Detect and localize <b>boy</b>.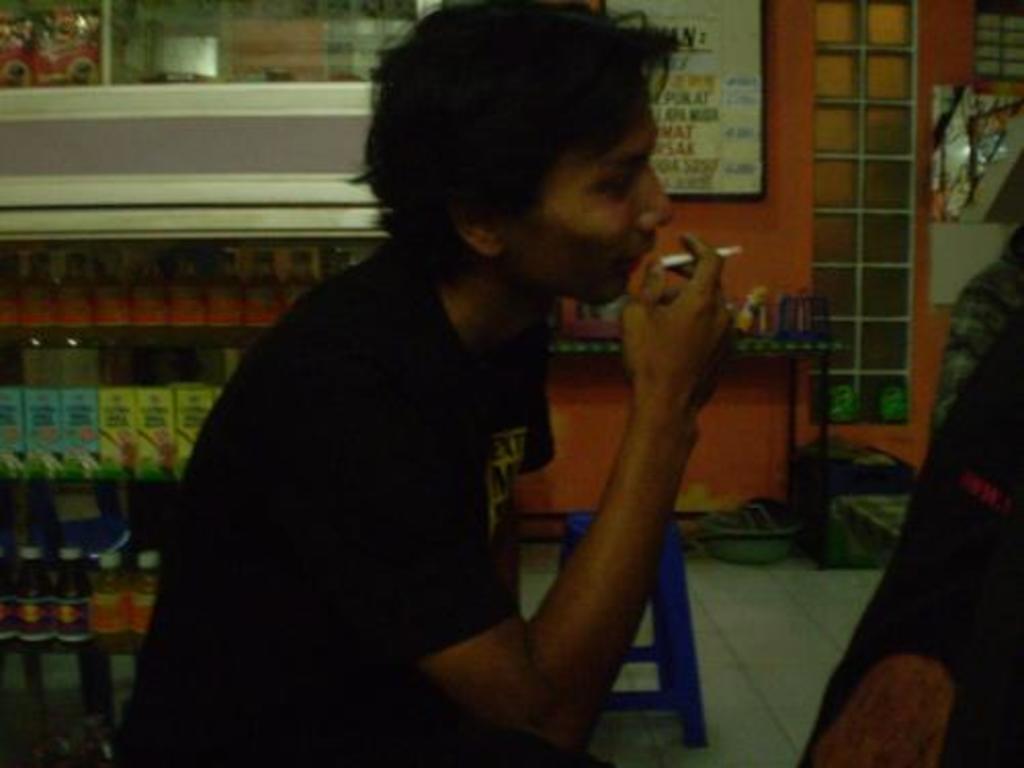
Localized at box=[145, 0, 721, 764].
